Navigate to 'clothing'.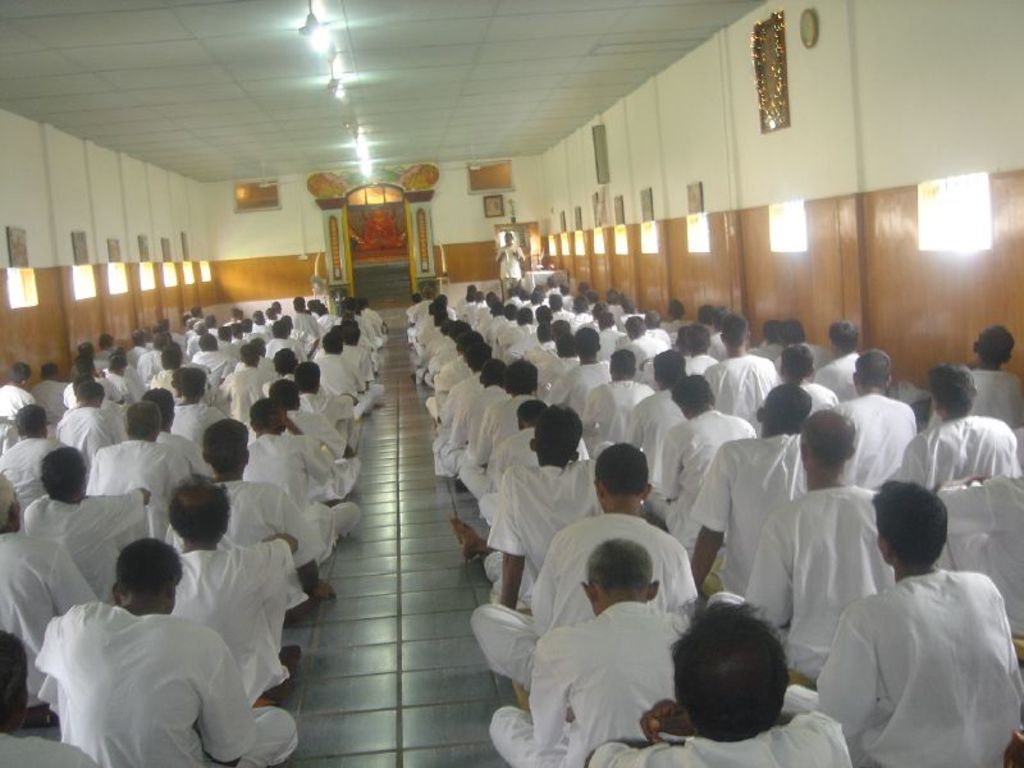
Navigation target: BBox(157, 428, 205, 461).
